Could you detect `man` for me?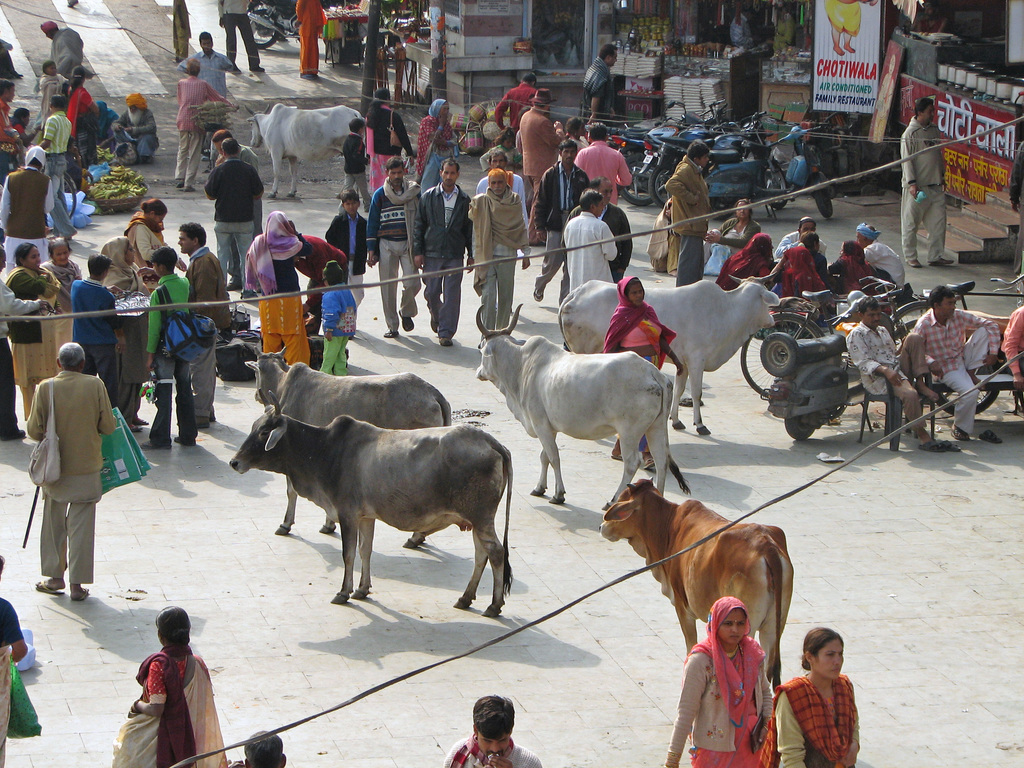
Detection result: detection(445, 694, 540, 766).
